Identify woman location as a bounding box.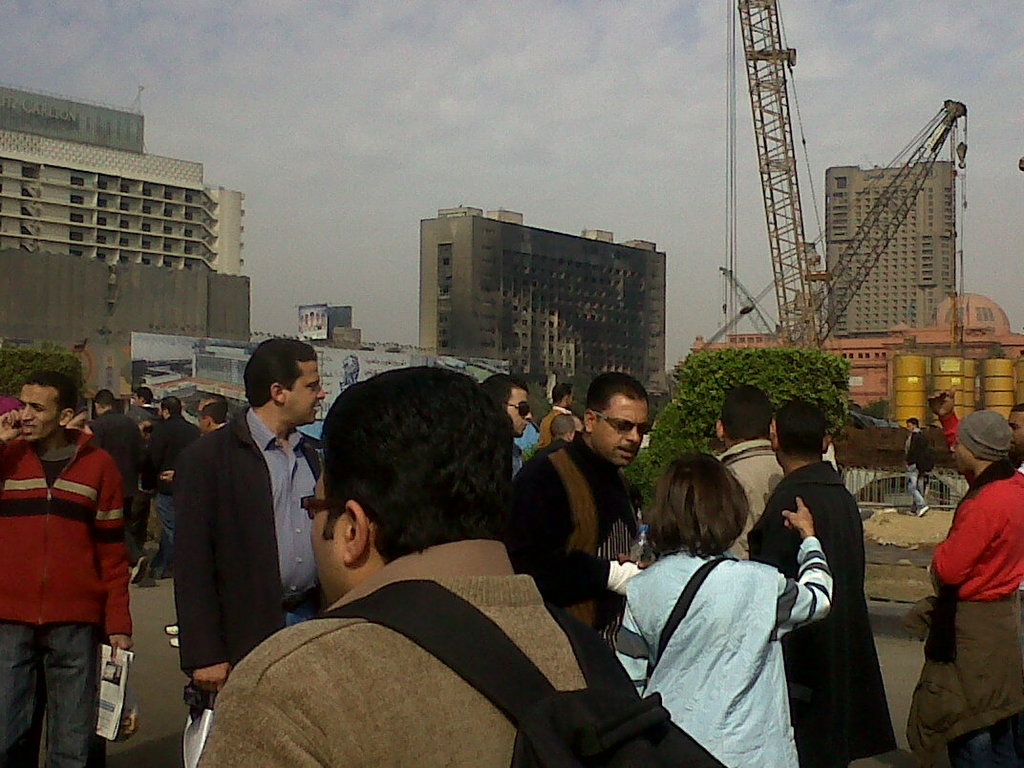
<bbox>612, 437, 809, 762</bbox>.
